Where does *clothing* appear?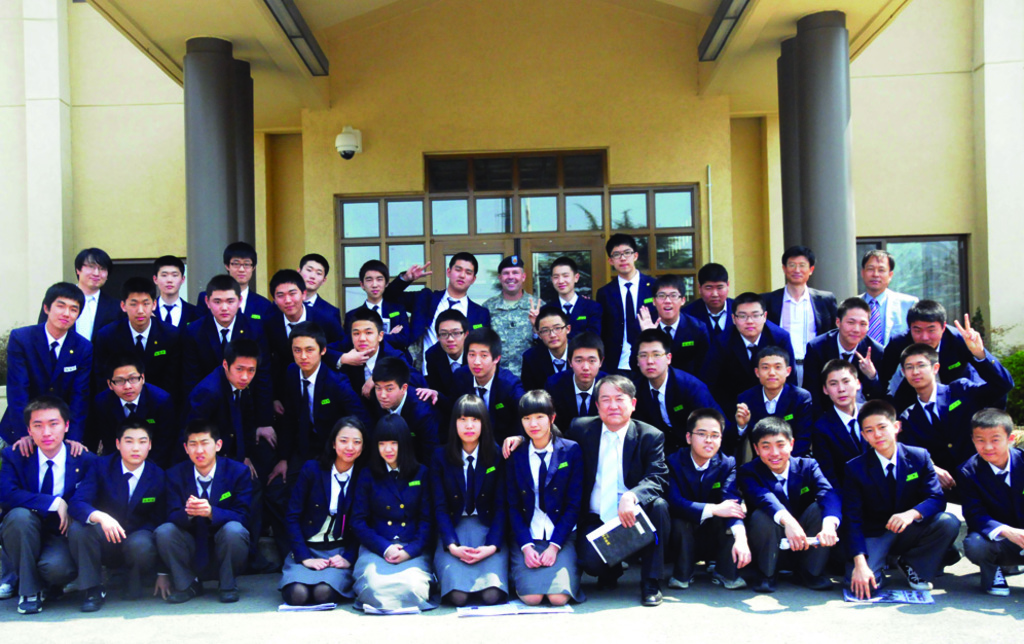
Appears at bbox(587, 388, 666, 606).
